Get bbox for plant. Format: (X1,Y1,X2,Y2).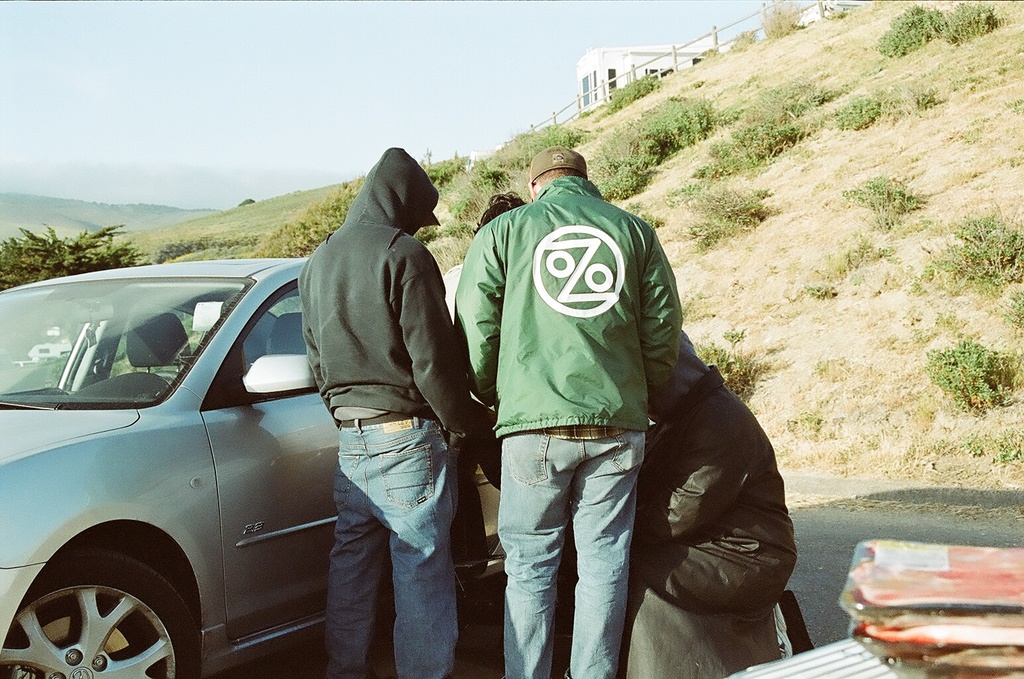
(942,70,983,93).
